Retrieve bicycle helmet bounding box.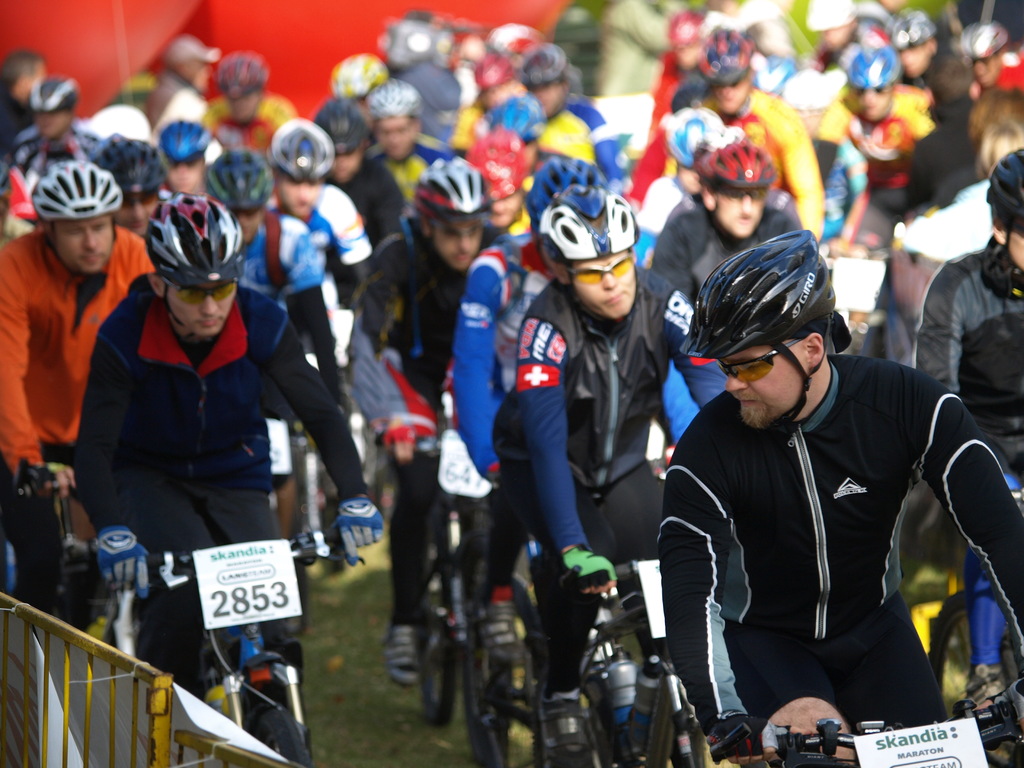
Bounding box: 660:110:733:170.
